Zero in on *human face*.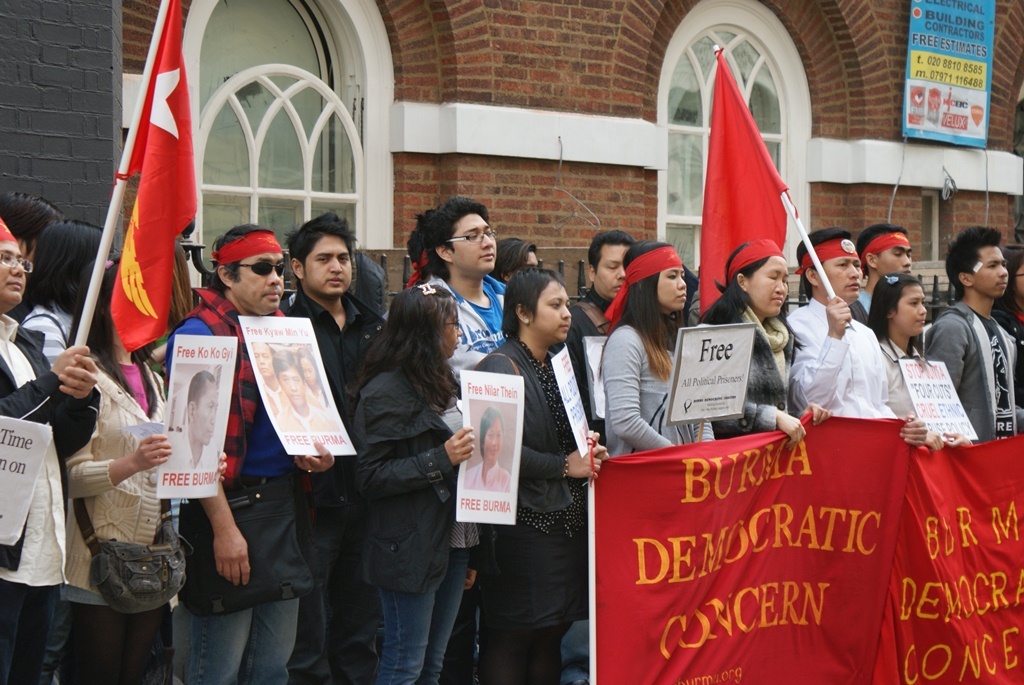
Zeroed in: x1=278 y1=371 x2=303 y2=406.
